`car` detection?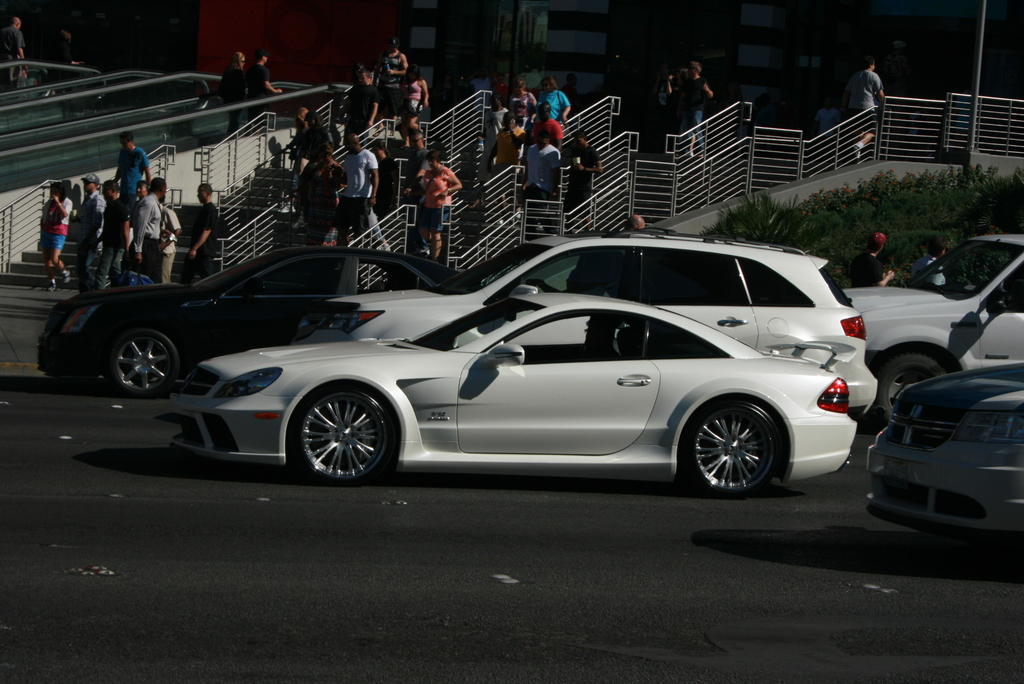
(x1=166, y1=289, x2=856, y2=492)
